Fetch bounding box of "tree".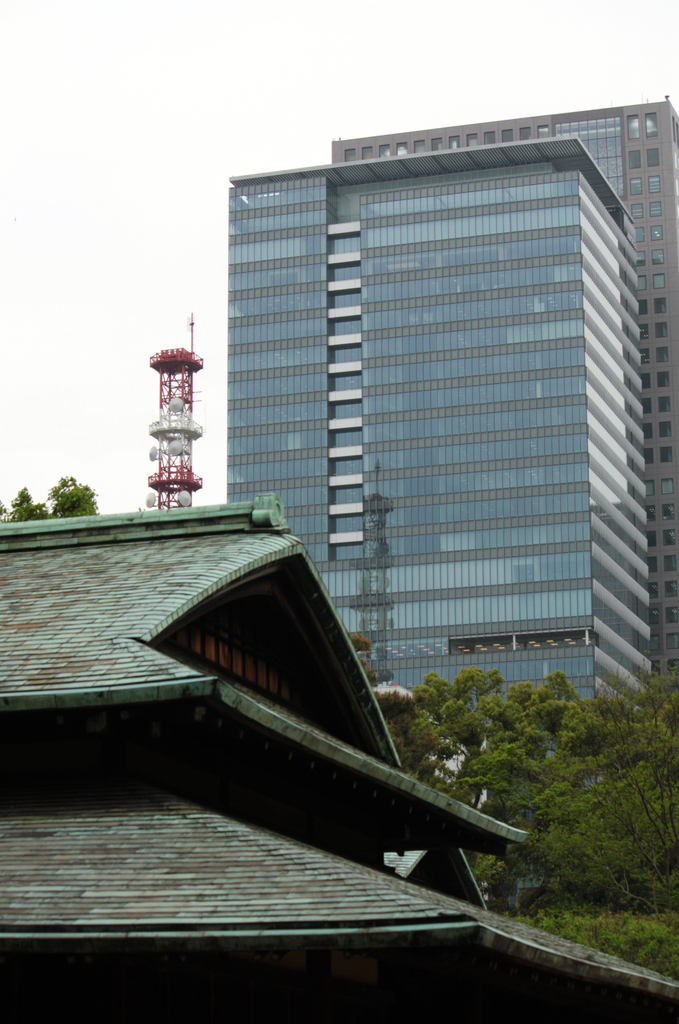
Bbox: select_region(356, 648, 678, 989).
